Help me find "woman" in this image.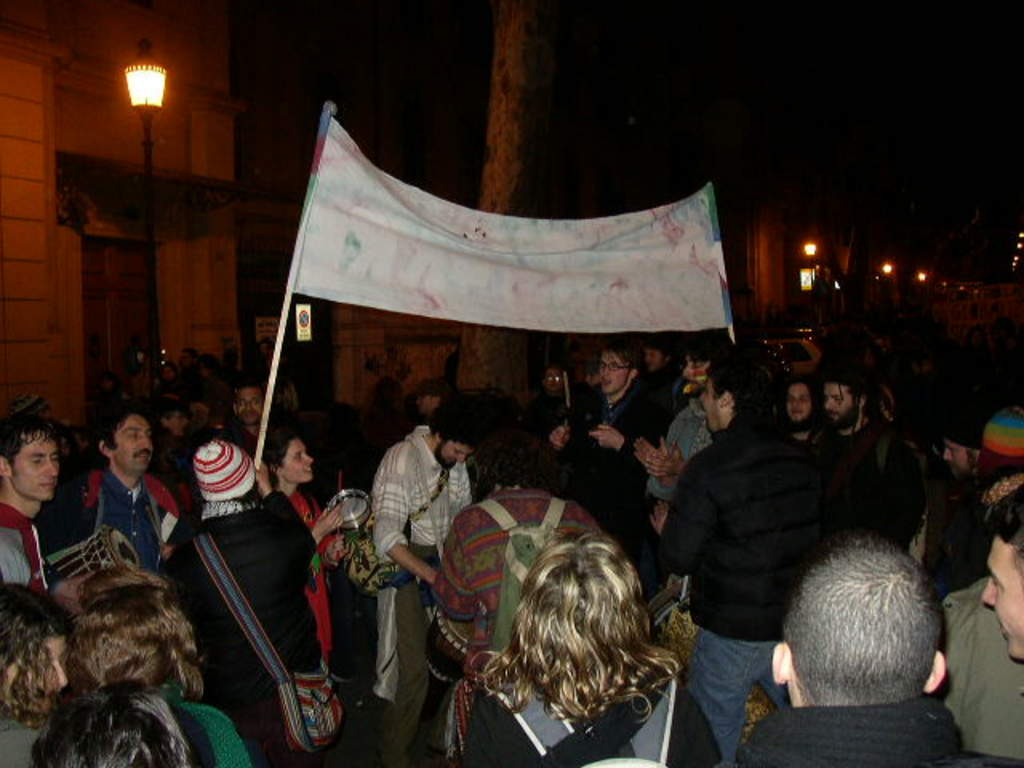
Found it: 0, 578, 72, 766.
